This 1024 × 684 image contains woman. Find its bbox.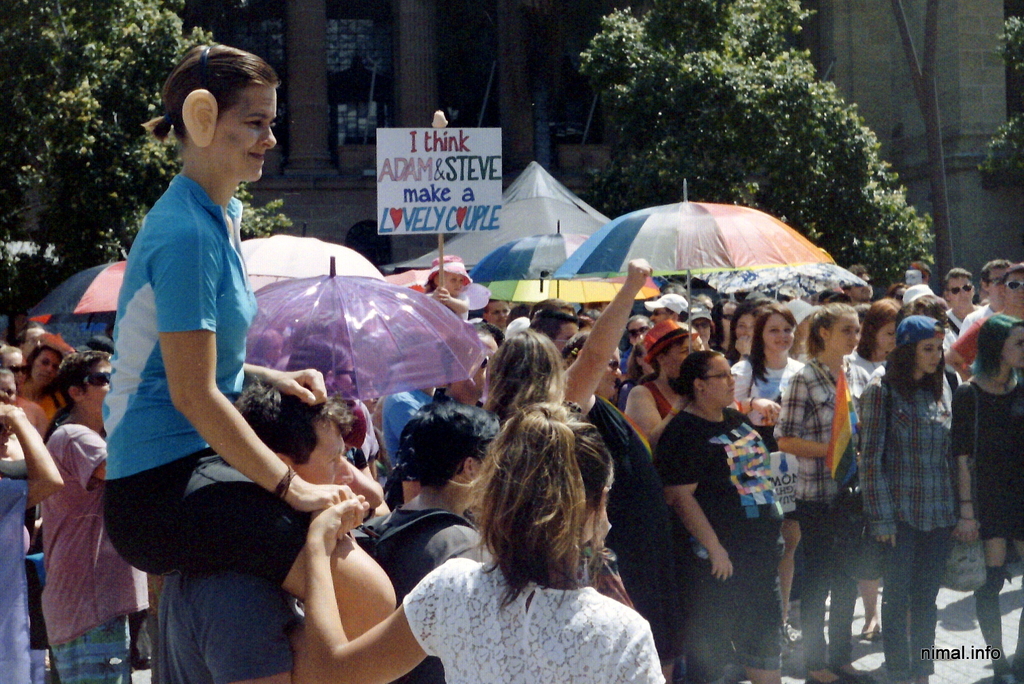
Rect(348, 396, 502, 683).
